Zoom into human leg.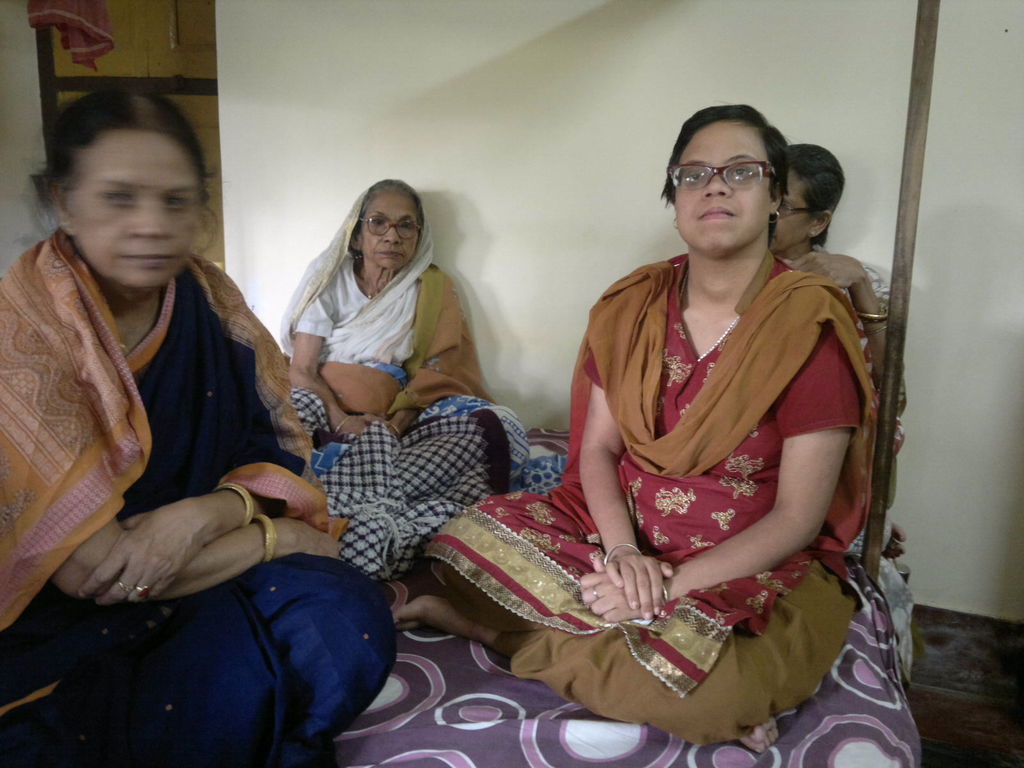
Zoom target: {"left": 397, "top": 553, "right": 857, "bottom": 743}.
